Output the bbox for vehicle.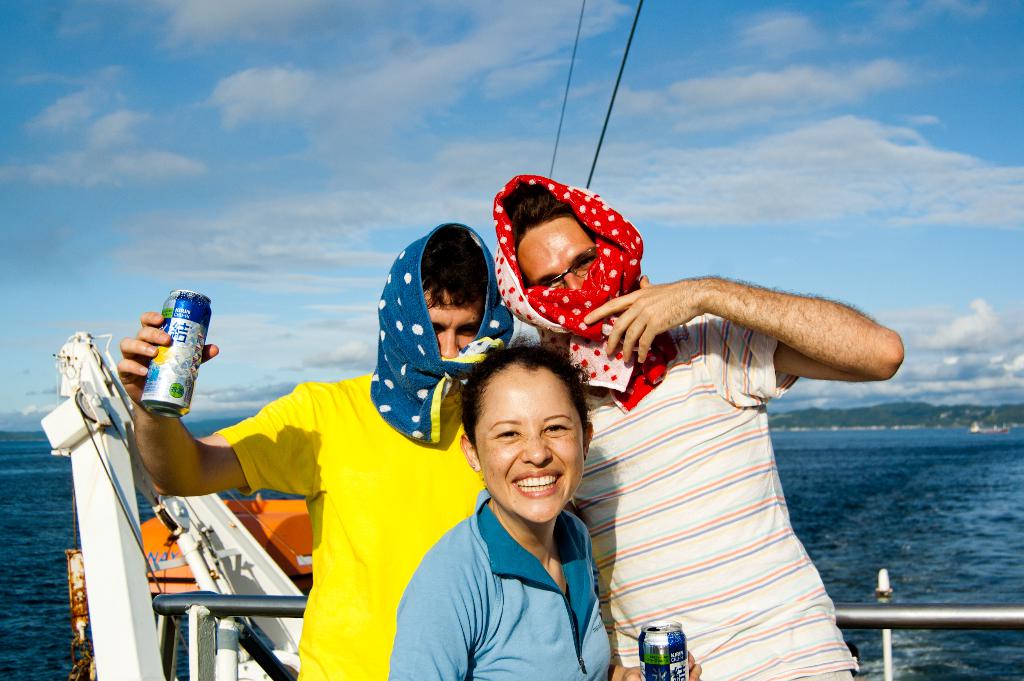
(x1=38, y1=0, x2=1023, y2=680).
